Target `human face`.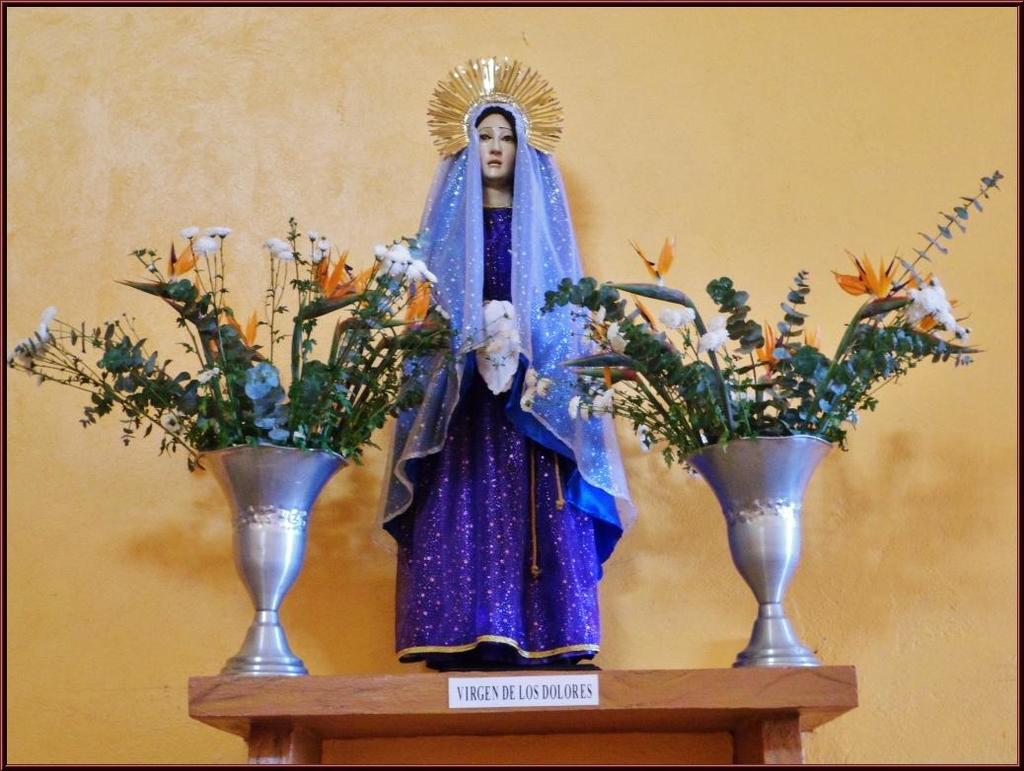
Target region: 475/113/519/178.
